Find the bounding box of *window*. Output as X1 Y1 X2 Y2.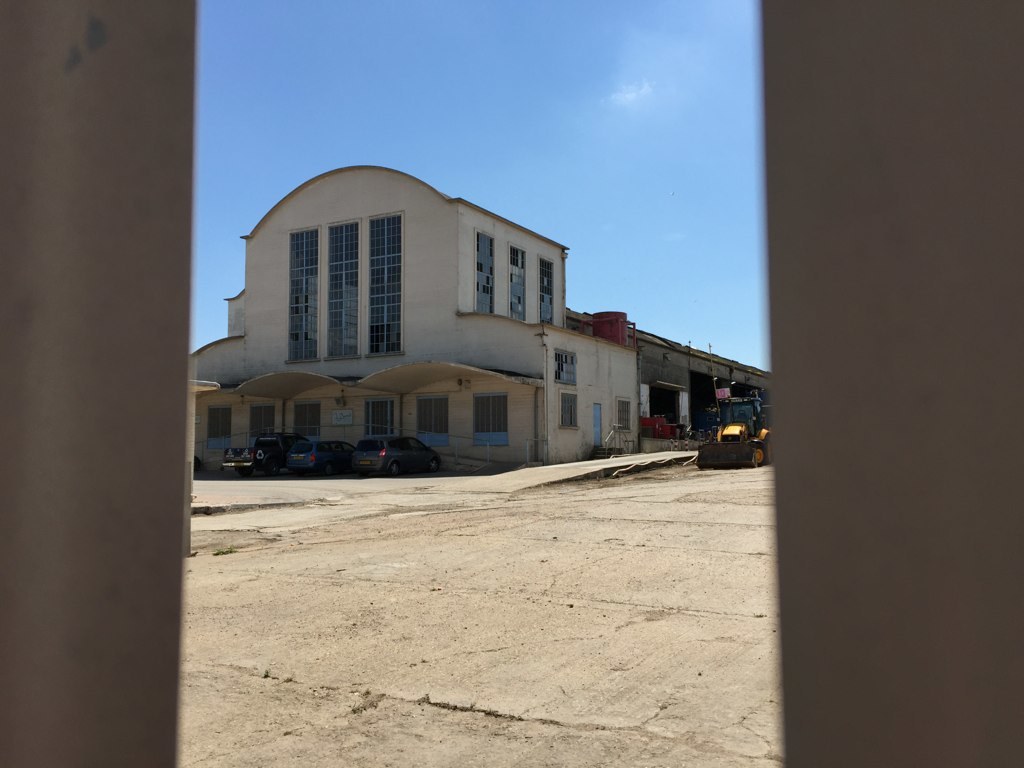
558 349 578 383.
